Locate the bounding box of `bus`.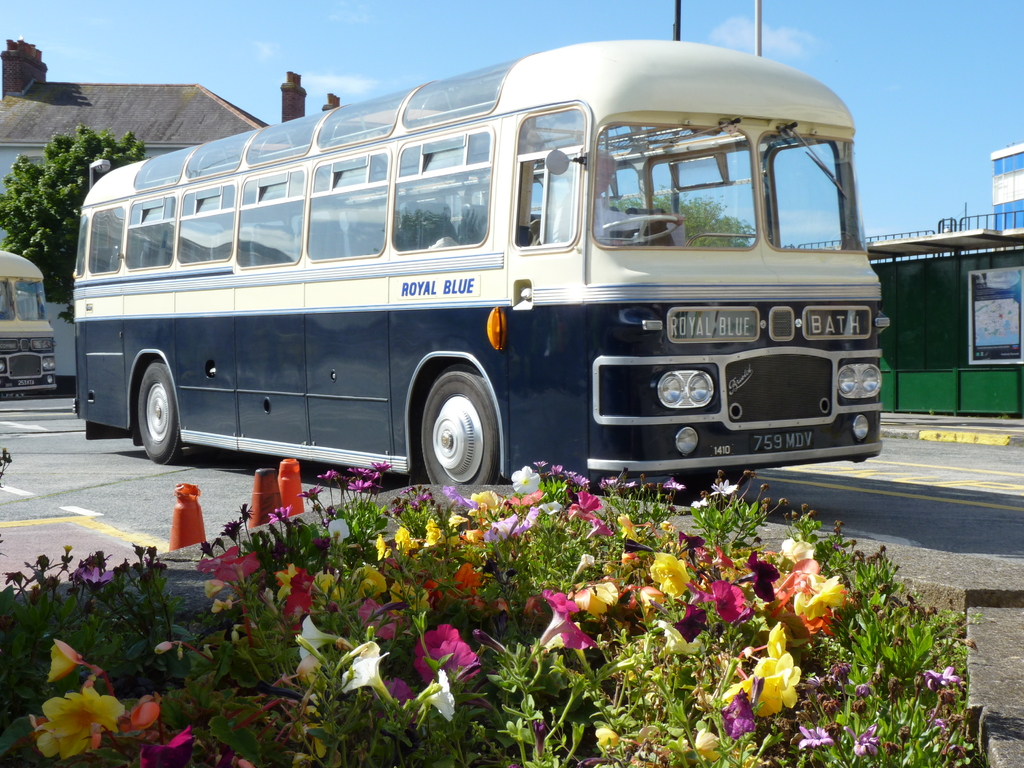
Bounding box: [x1=72, y1=28, x2=899, y2=490].
